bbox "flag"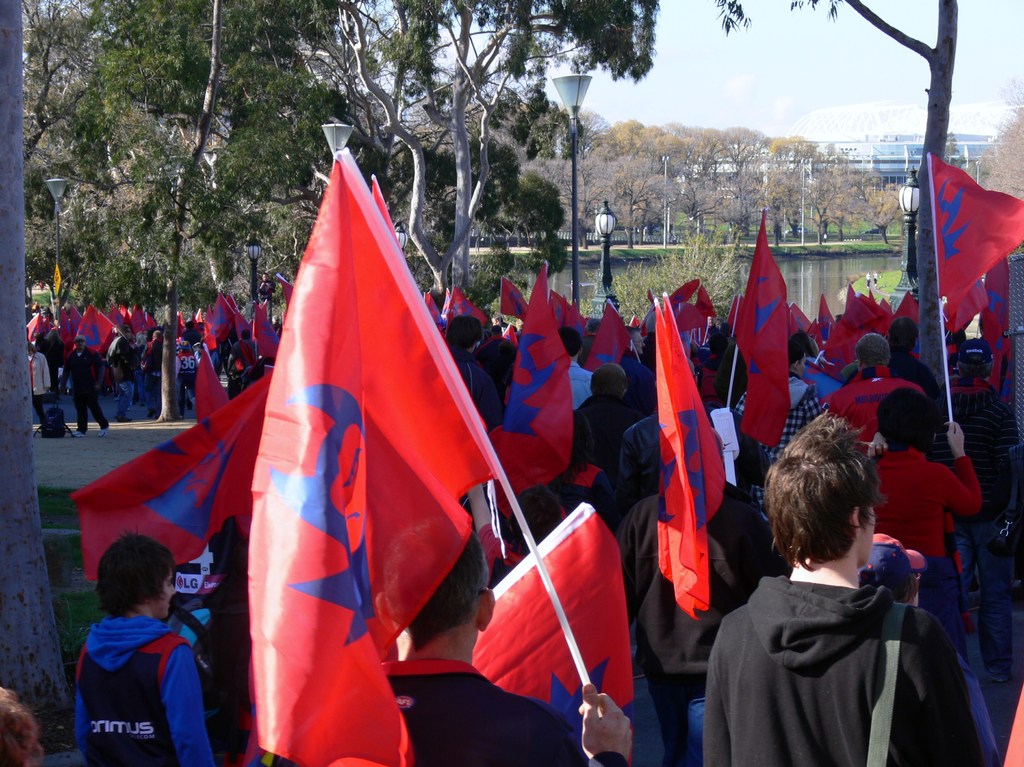
box=[732, 202, 786, 452]
